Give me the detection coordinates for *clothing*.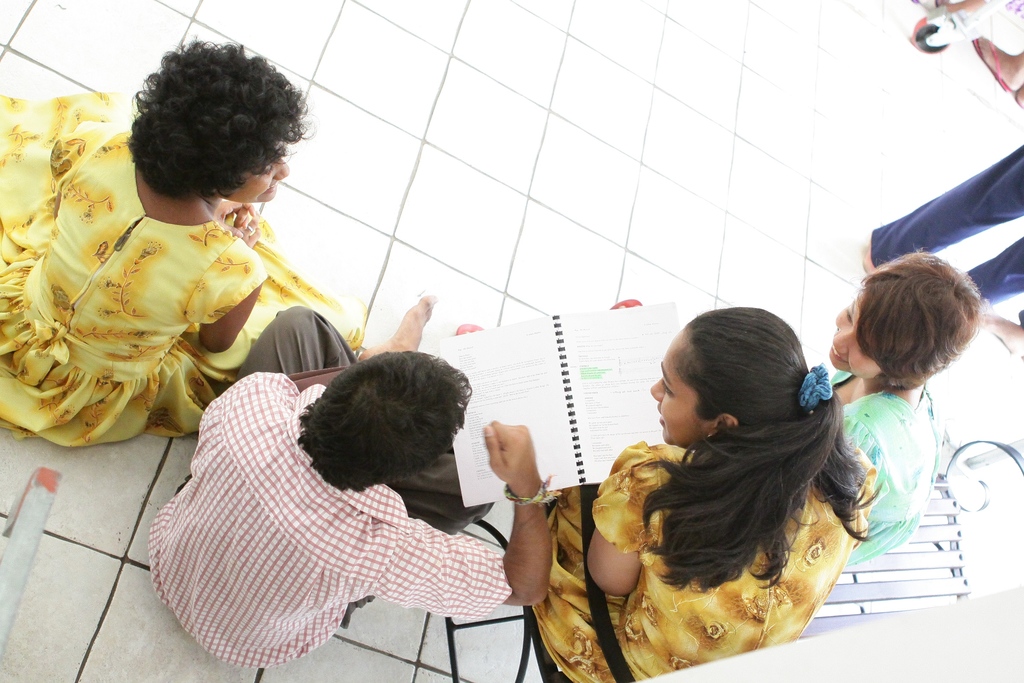
bbox(841, 367, 941, 564).
